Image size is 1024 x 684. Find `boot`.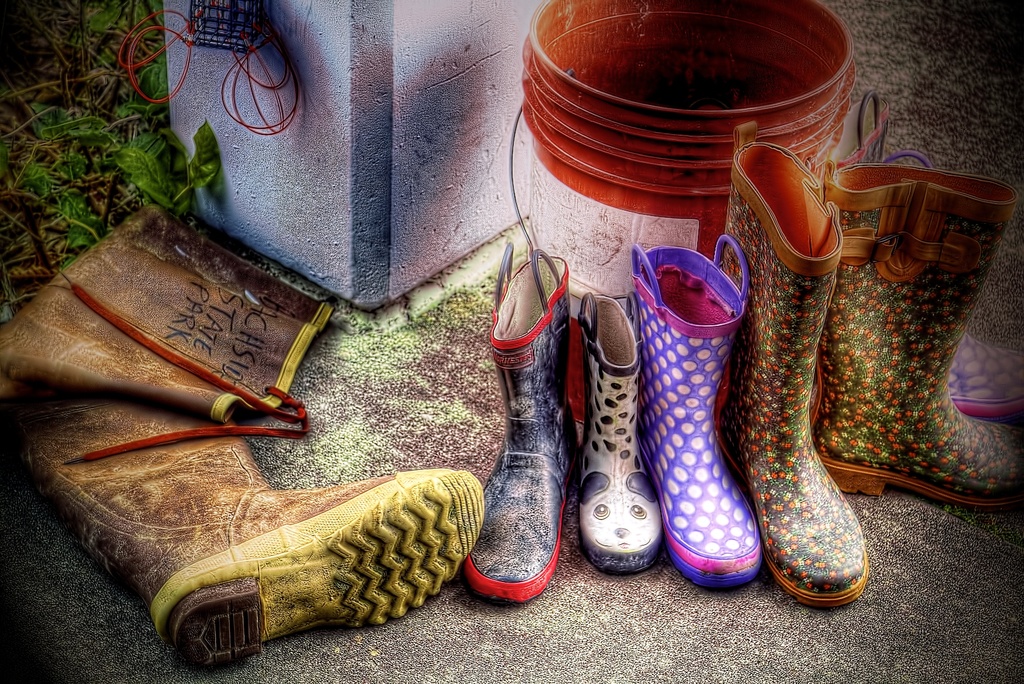
883, 152, 1023, 411.
